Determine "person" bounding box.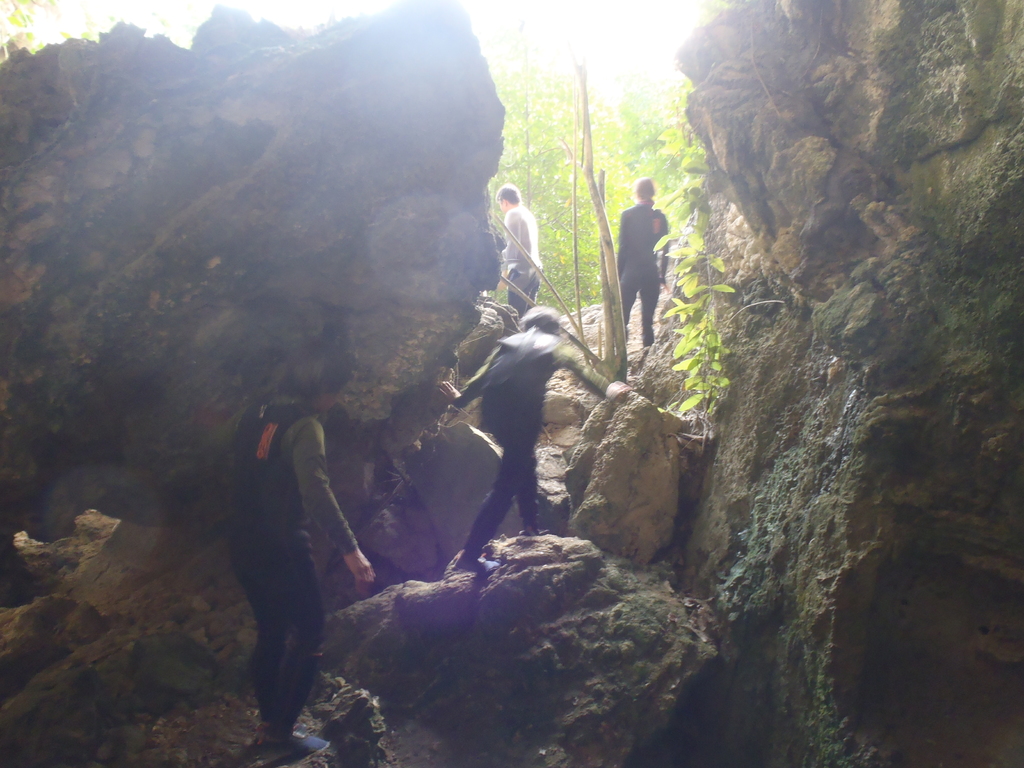
Determined: (614, 163, 674, 349).
